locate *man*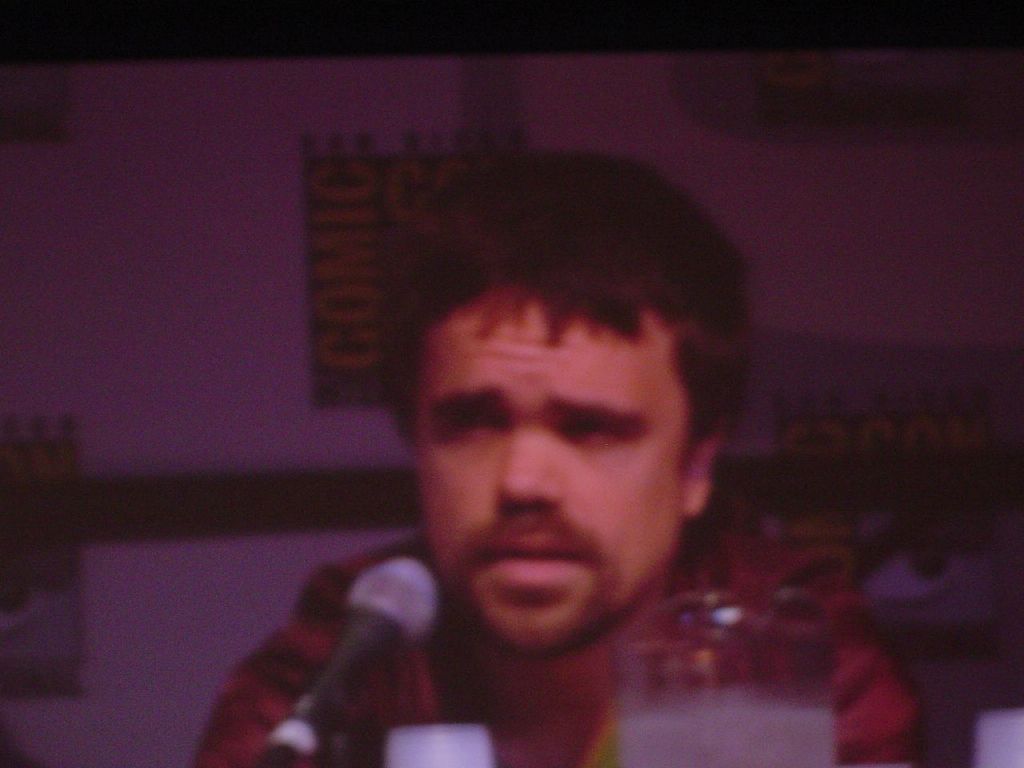
select_region(182, 146, 878, 767)
